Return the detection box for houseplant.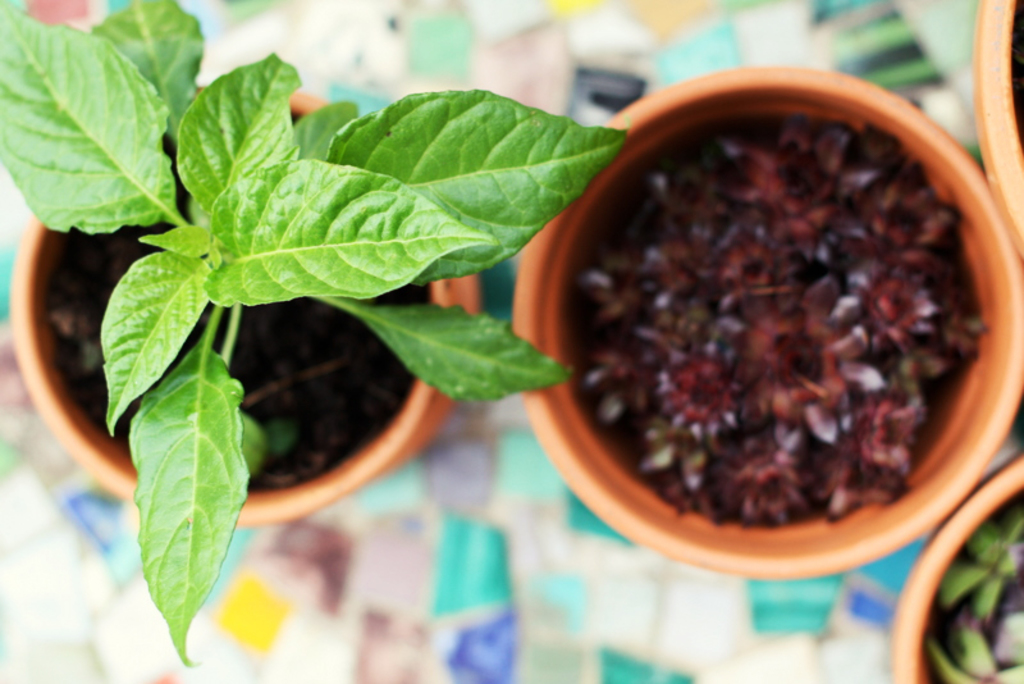
x1=966 y1=0 x2=1023 y2=259.
